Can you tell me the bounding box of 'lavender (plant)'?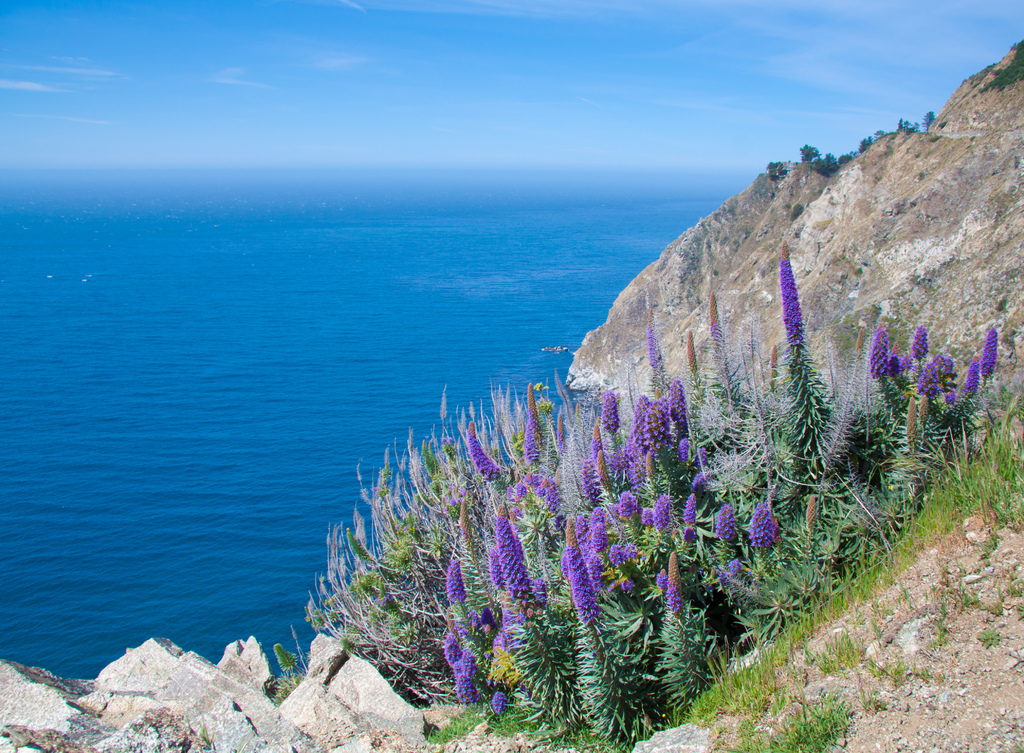
<bbox>979, 318, 1005, 391</bbox>.
